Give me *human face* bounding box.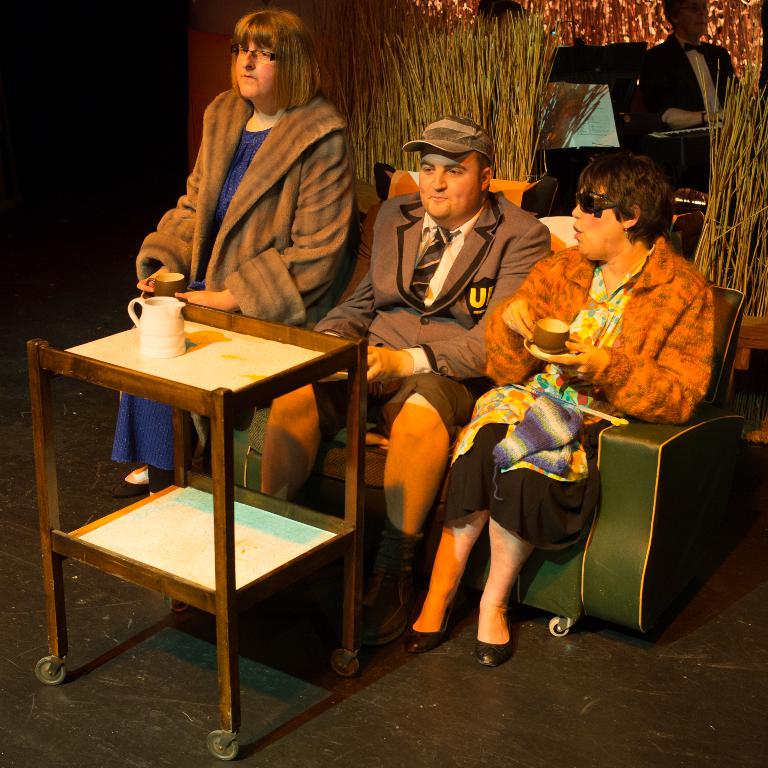
left=235, top=37, right=281, bottom=95.
